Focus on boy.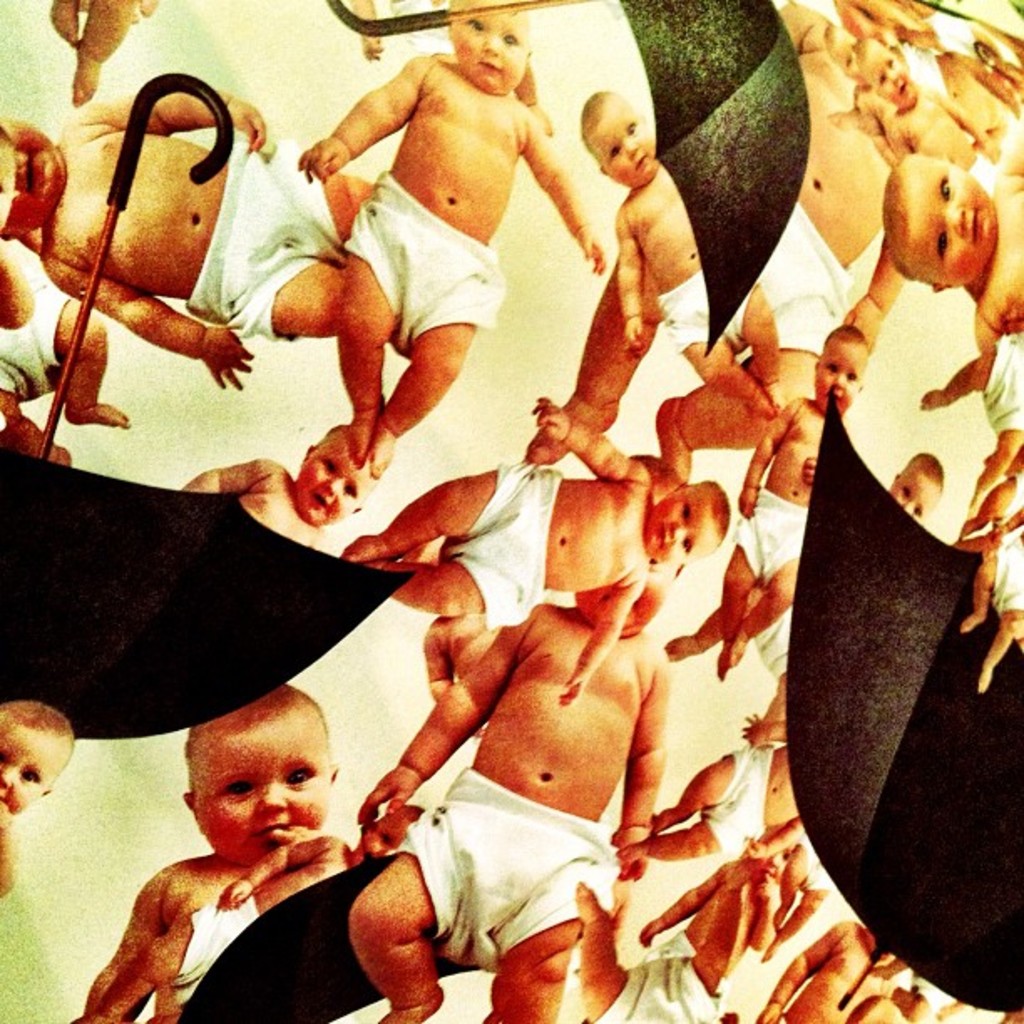
Focused at pyautogui.locateOnScreen(95, 800, 425, 1022).
